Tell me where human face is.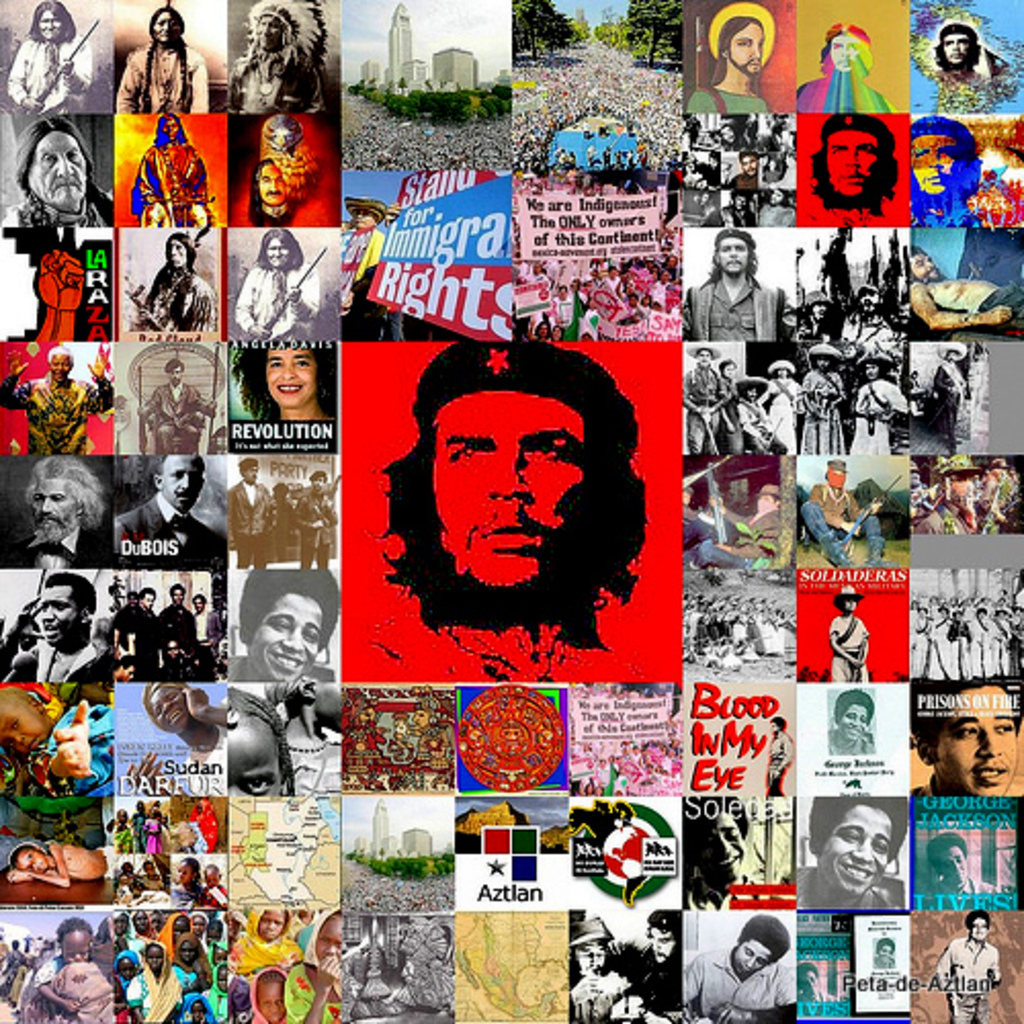
human face is at <region>573, 940, 606, 979</region>.
